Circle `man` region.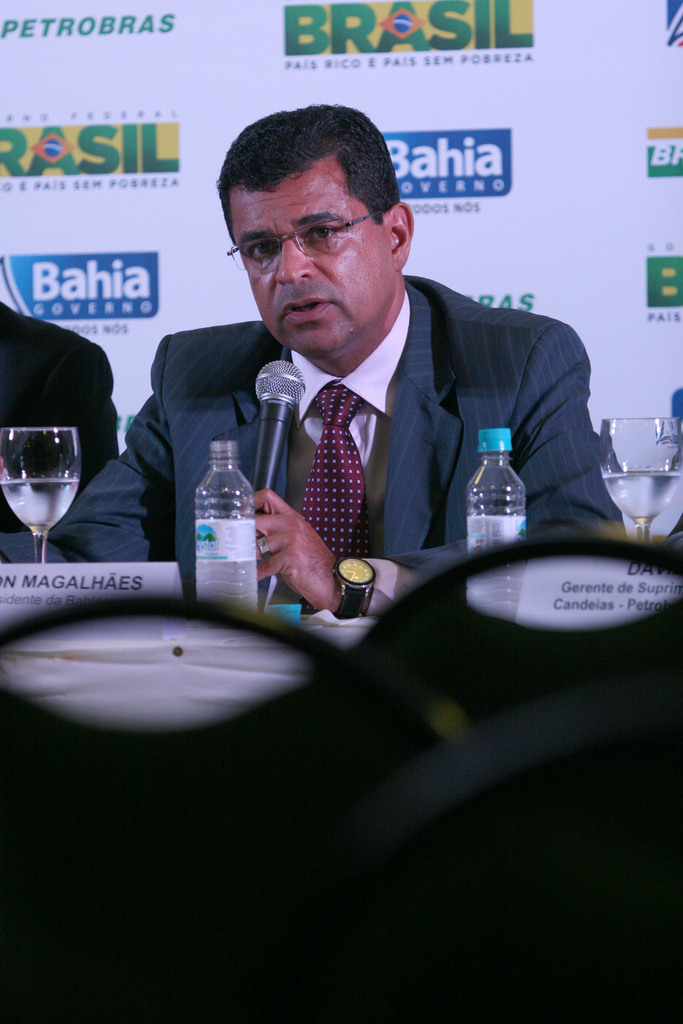
Region: locate(0, 295, 122, 543).
